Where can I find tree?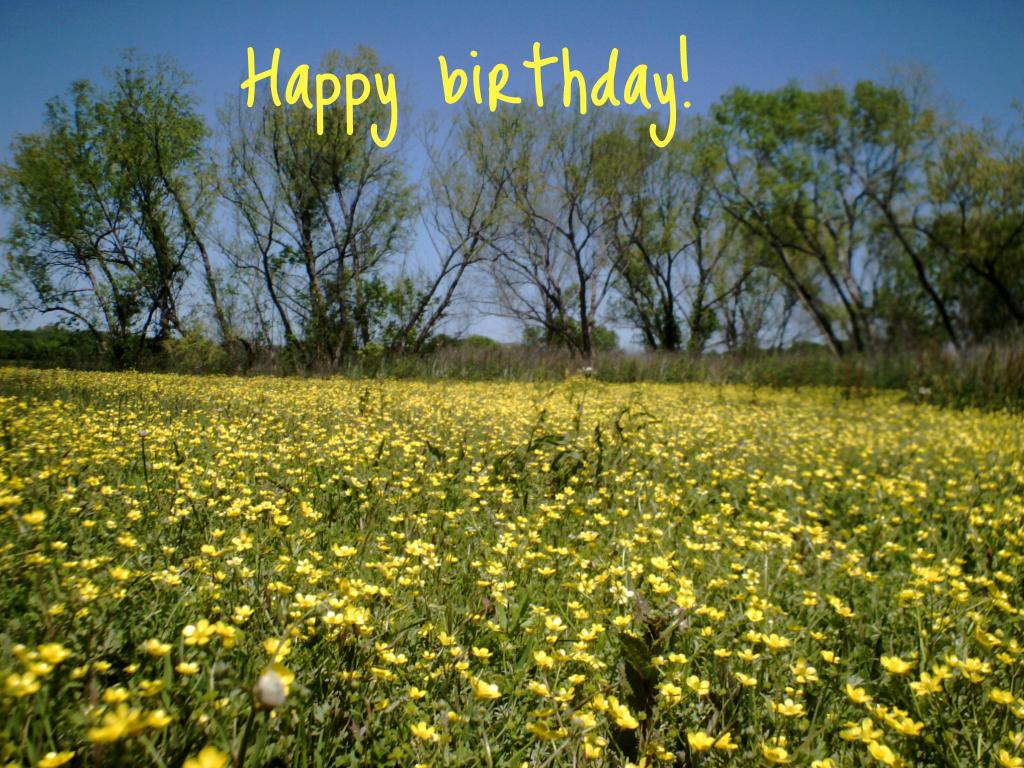
You can find it at <box>840,91,1023,398</box>.
